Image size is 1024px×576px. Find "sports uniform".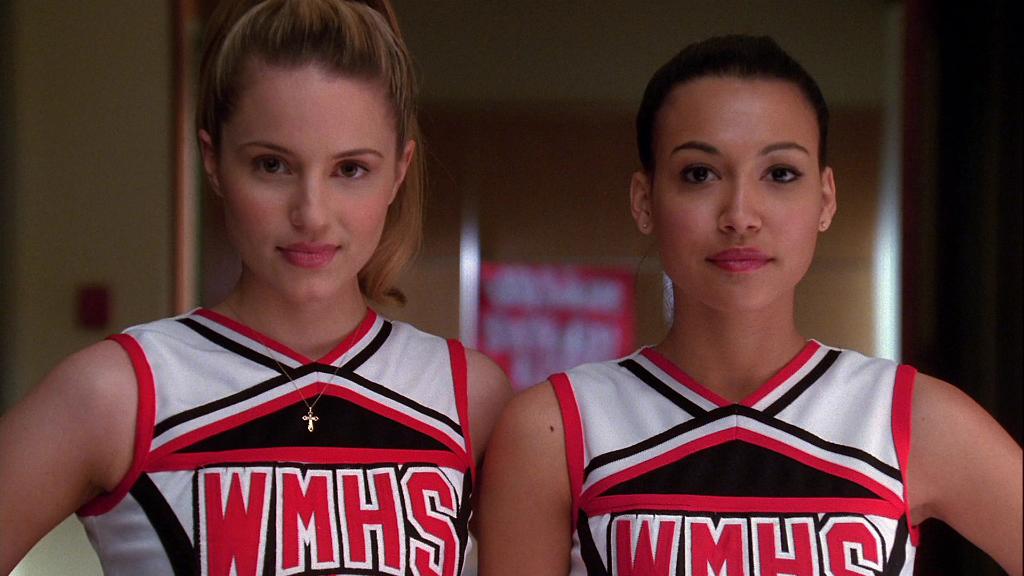
<bbox>72, 305, 479, 575</bbox>.
